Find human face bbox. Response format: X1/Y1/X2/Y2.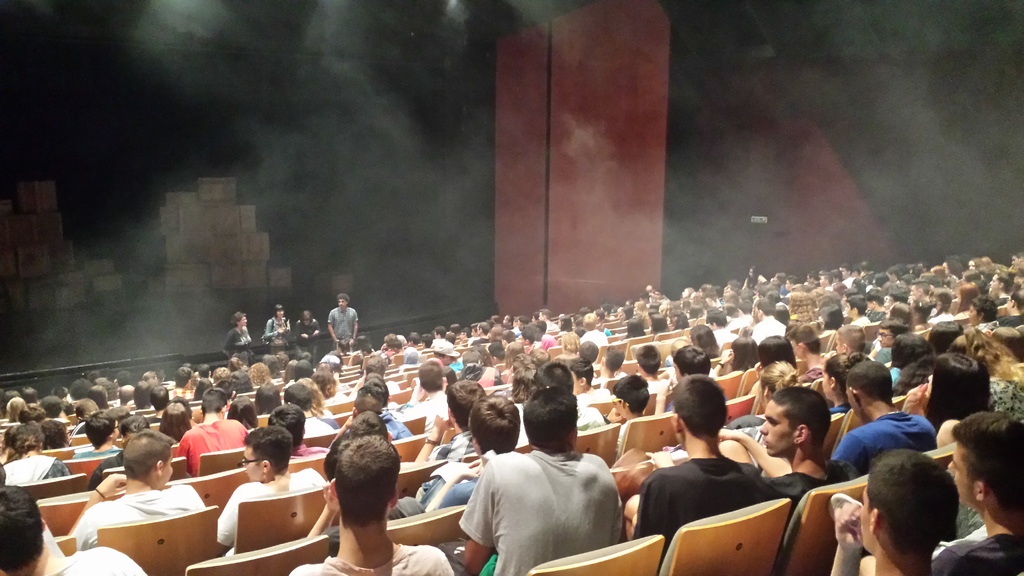
278/311/283/319.
